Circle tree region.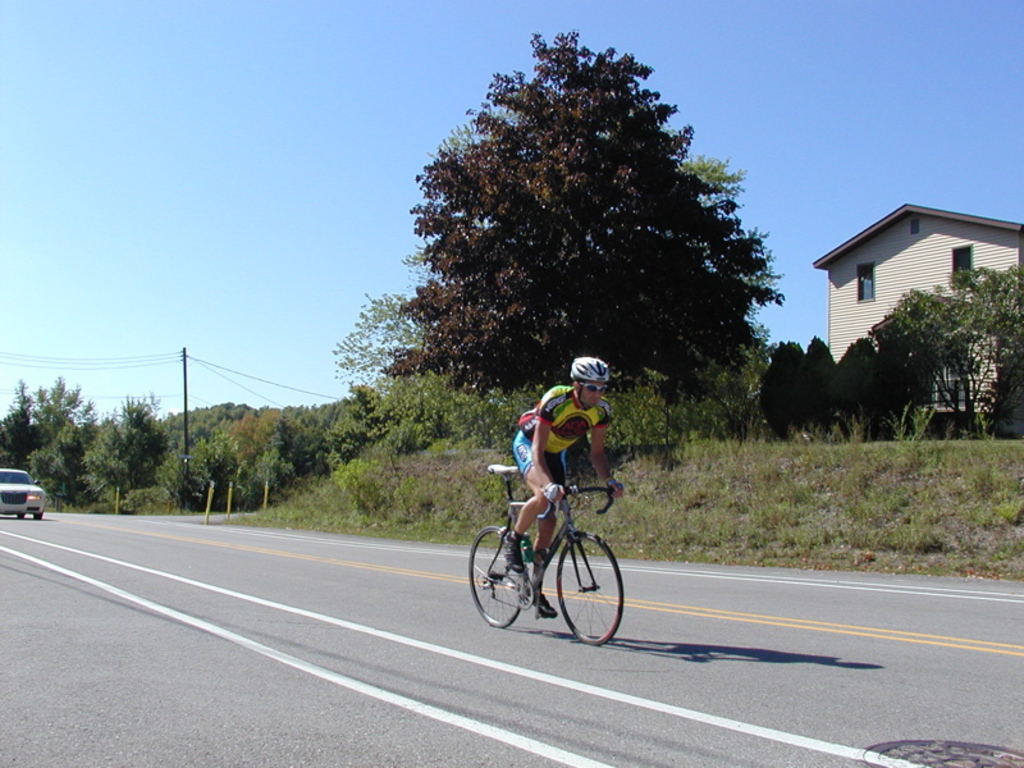
Region: [x1=15, y1=372, x2=96, y2=438].
